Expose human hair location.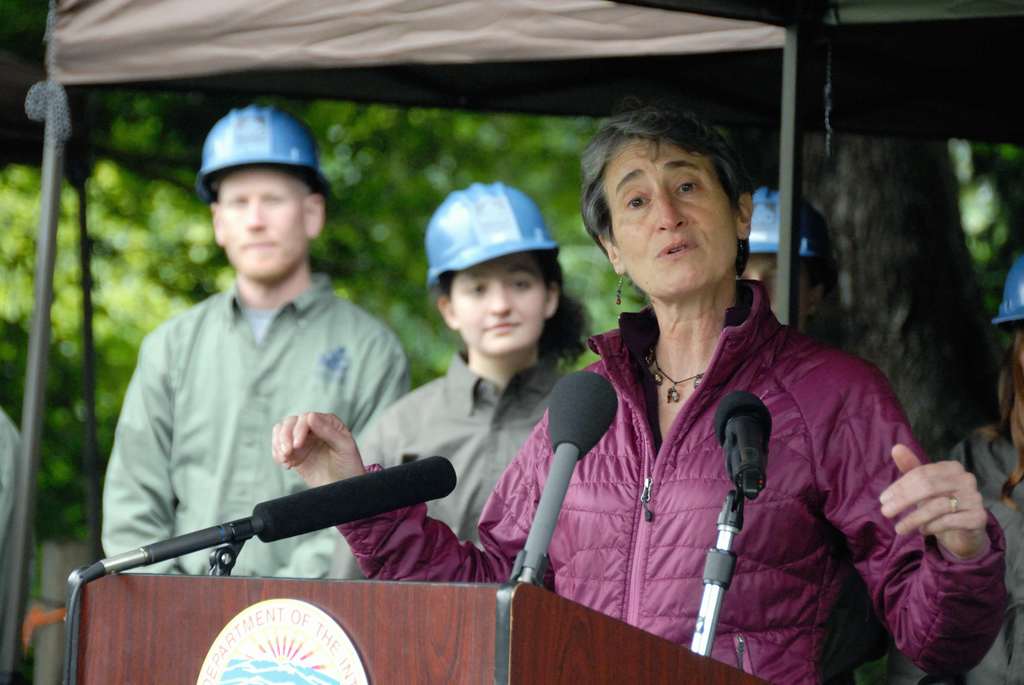
Exposed at Rect(439, 251, 594, 368).
